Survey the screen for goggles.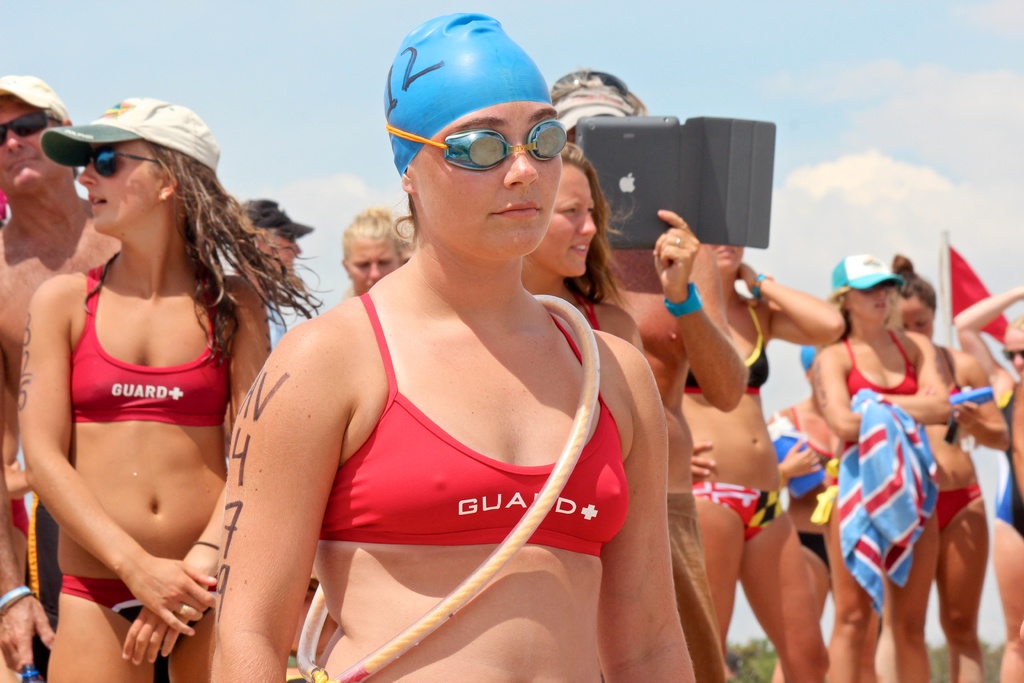
Survey found: Rect(86, 142, 157, 178).
